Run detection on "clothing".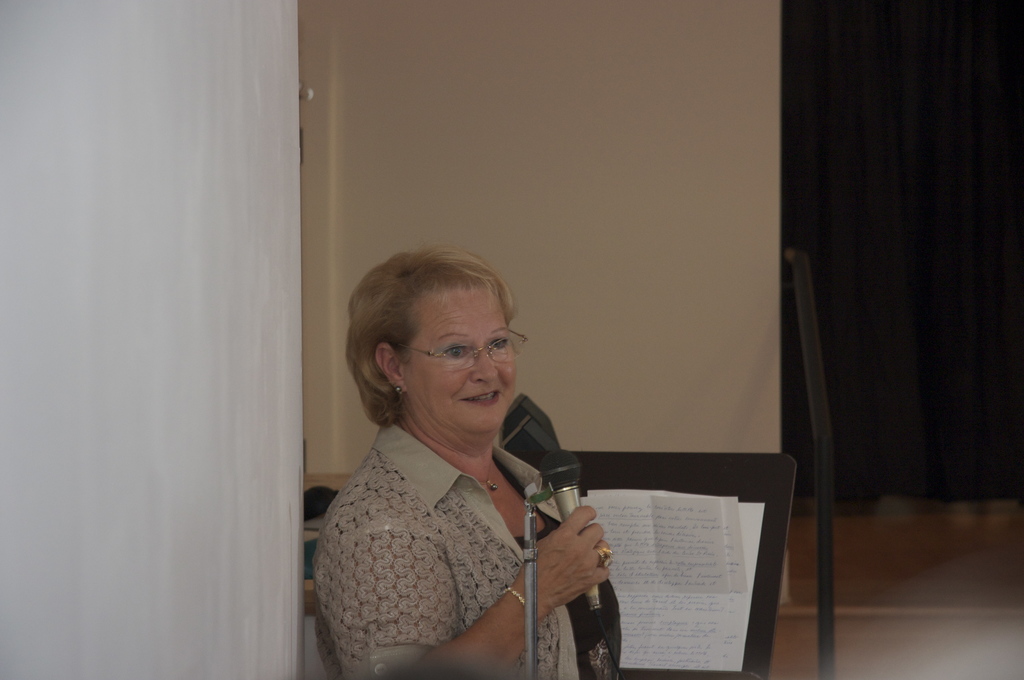
Result: [left=315, top=422, right=616, bottom=679].
